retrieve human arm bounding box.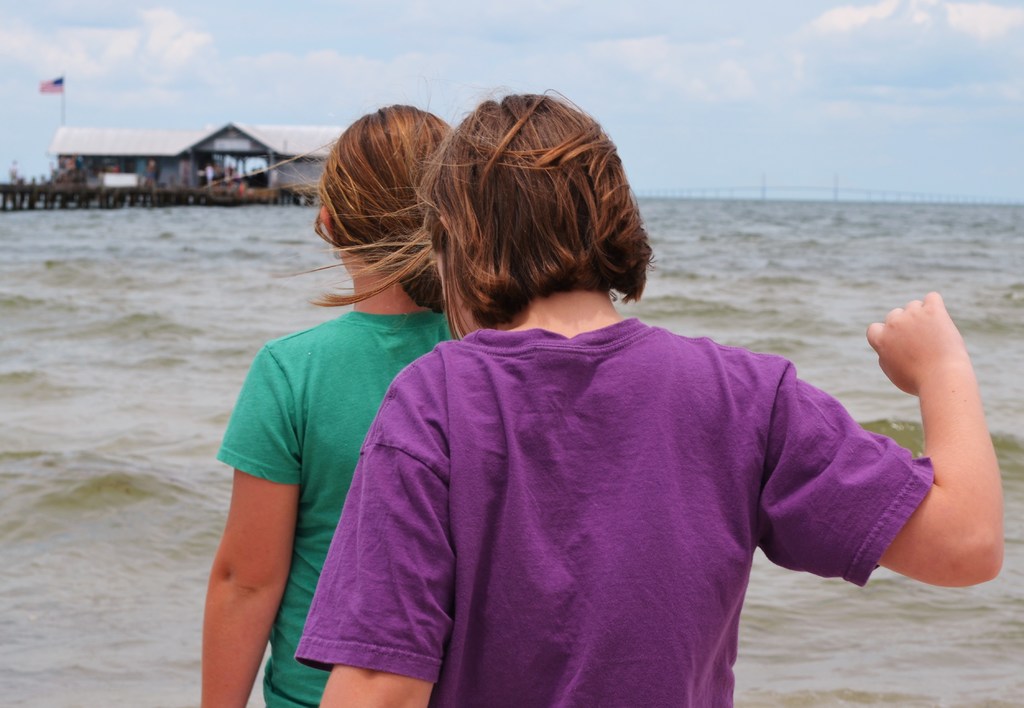
Bounding box: bbox=[900, 309, 1014, 623].
